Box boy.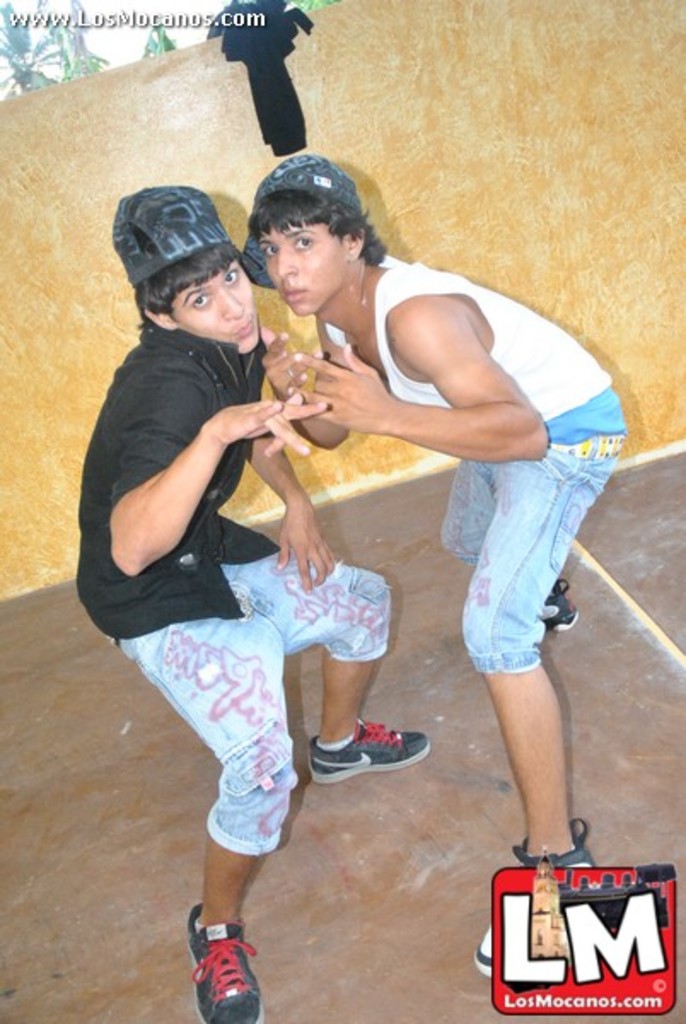
box(237, 152, 628, 985).
